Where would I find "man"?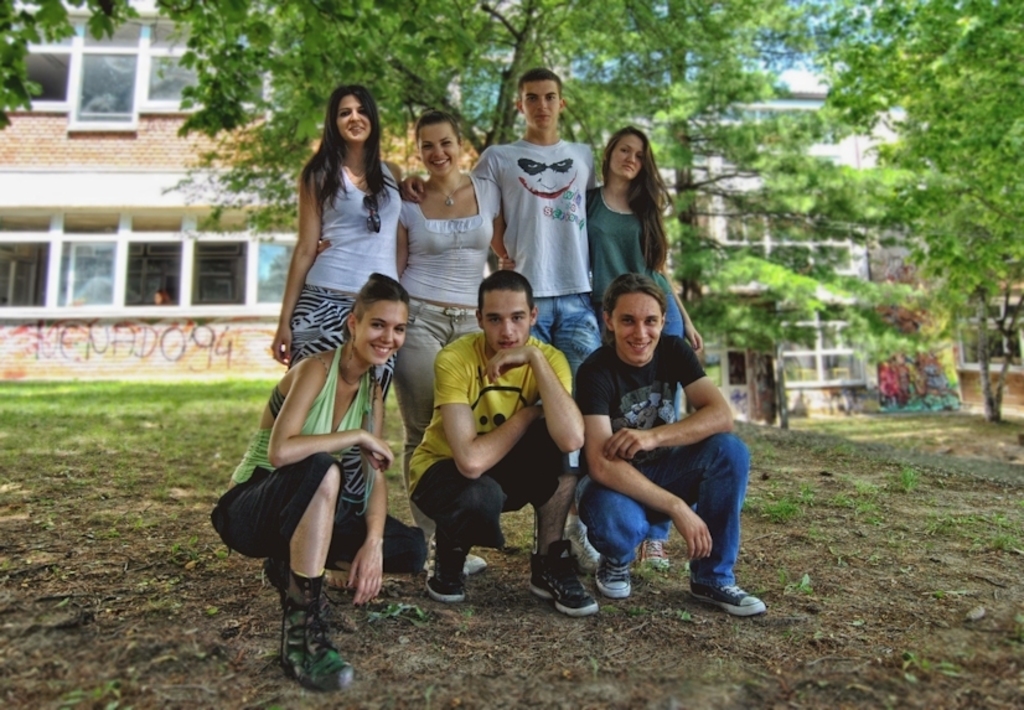
At x1=407 y1=271 x2=586 y2=618.
